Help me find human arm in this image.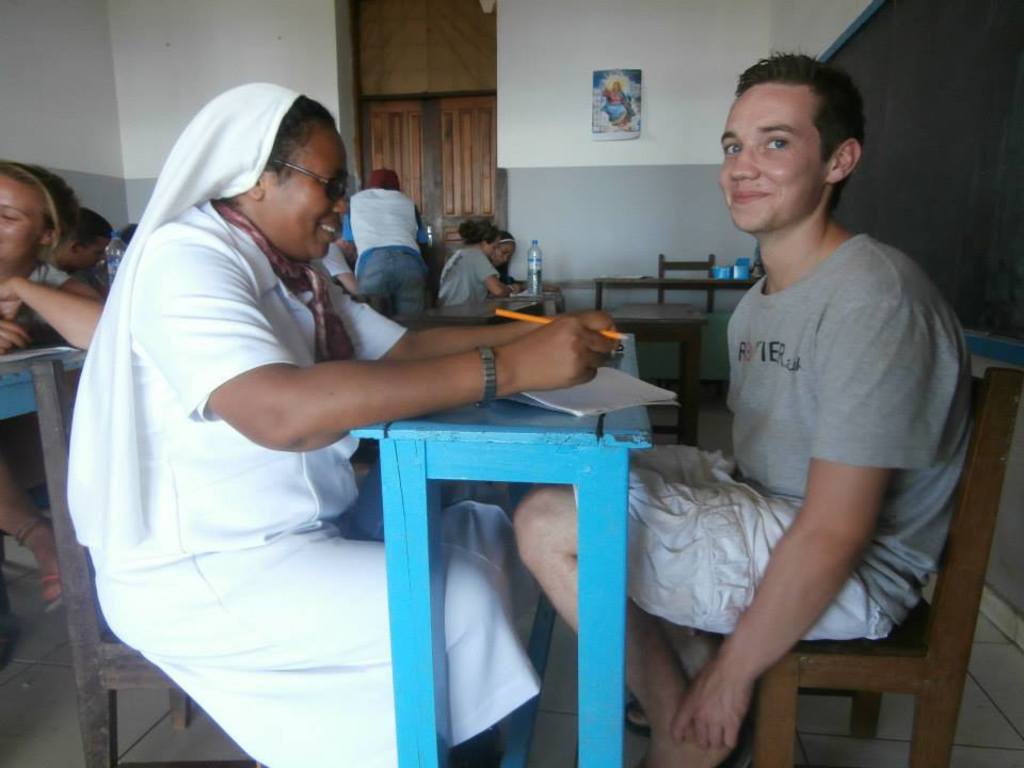
Found it: <region>0, 315, 29, 358</region>.
